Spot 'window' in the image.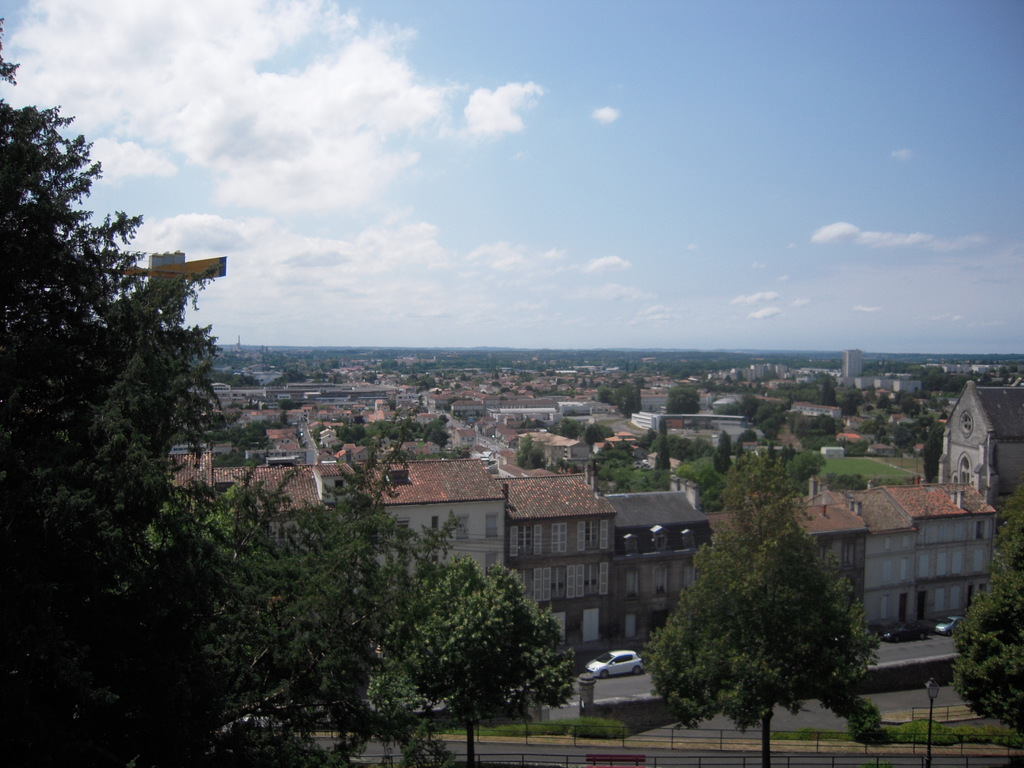
'window' found at <region>486, 553, 499, 580</region>.
